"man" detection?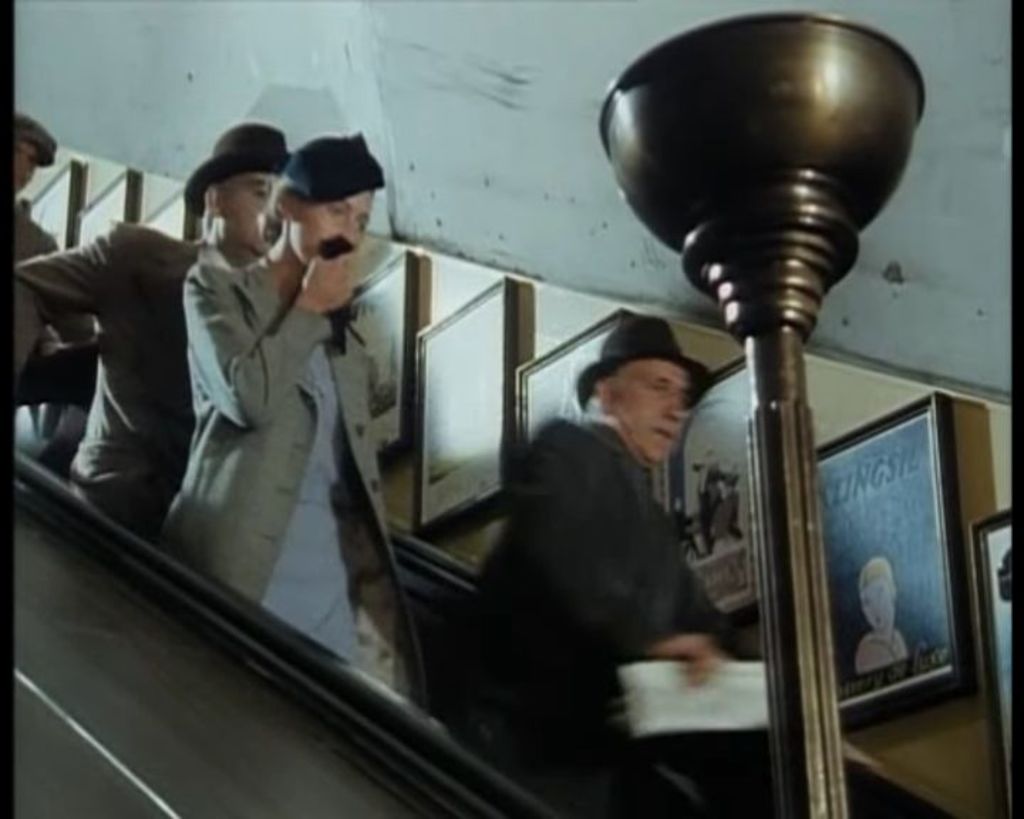
{"left": 9, "top": 124, "right": 303, "bottom": 540}
